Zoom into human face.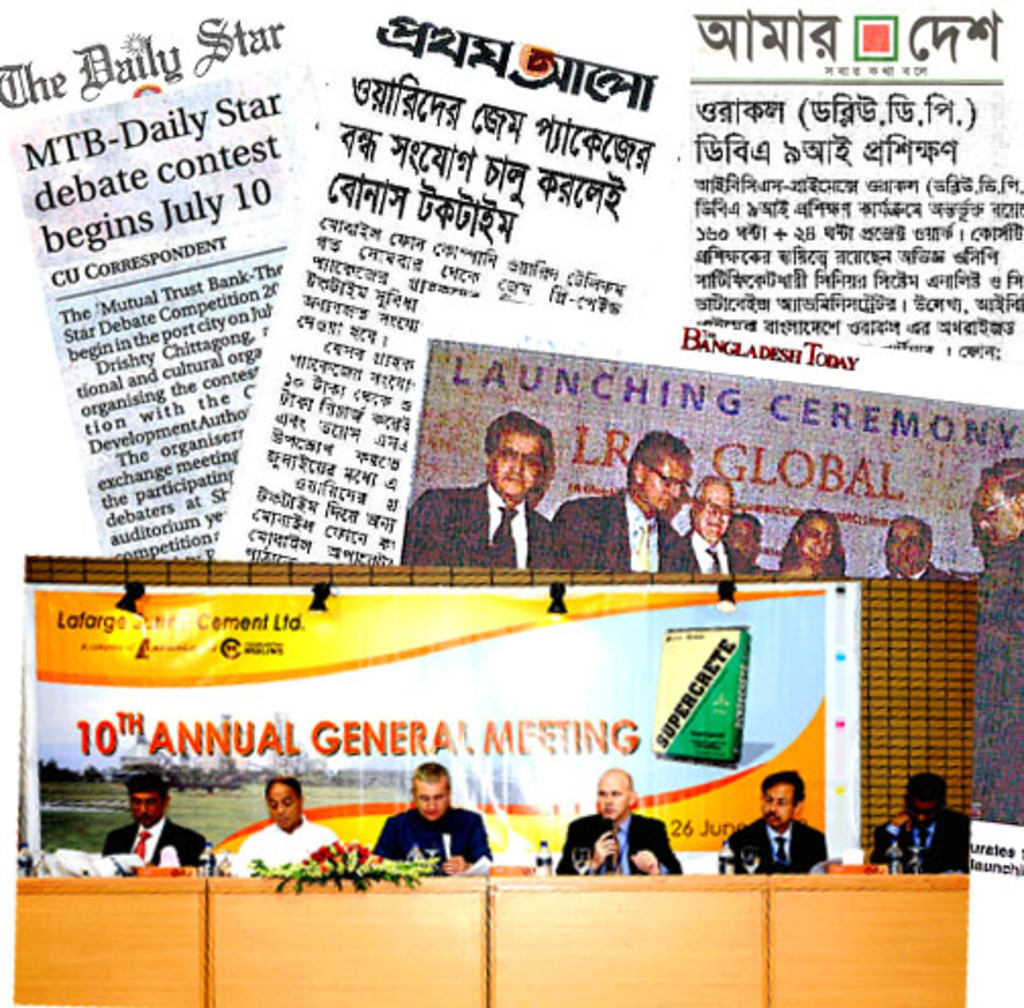
Zoom target: Rect(643, 446, 684, 505).
